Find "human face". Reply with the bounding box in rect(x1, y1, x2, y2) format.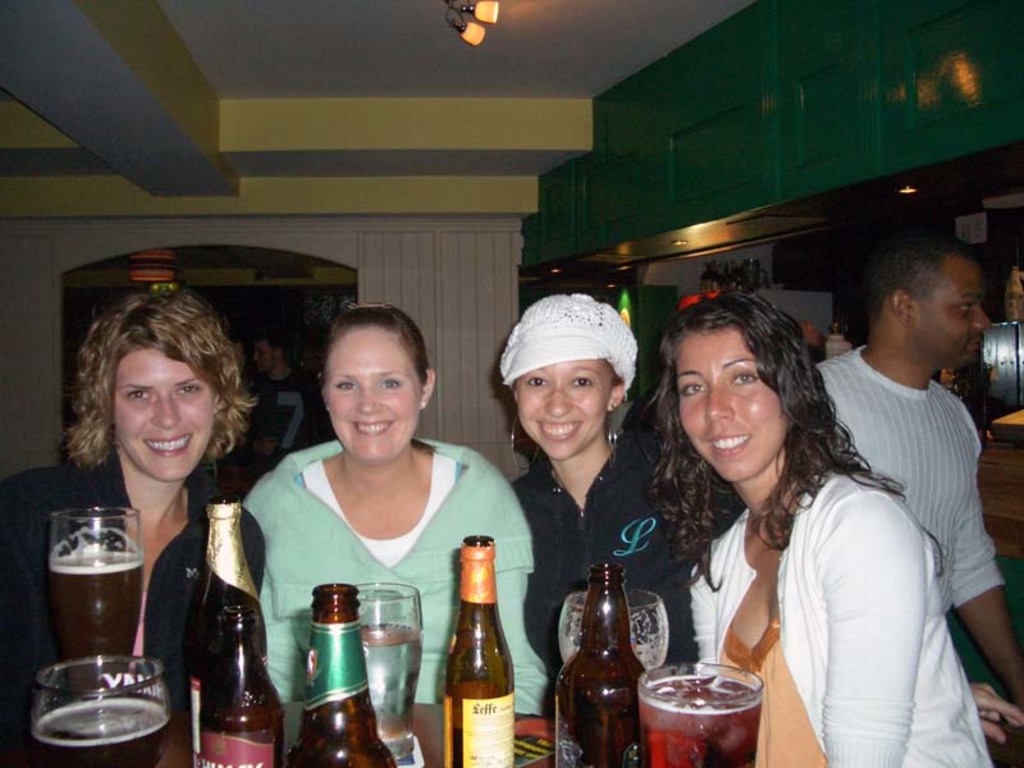
rect(326, 317, 425, 463).
